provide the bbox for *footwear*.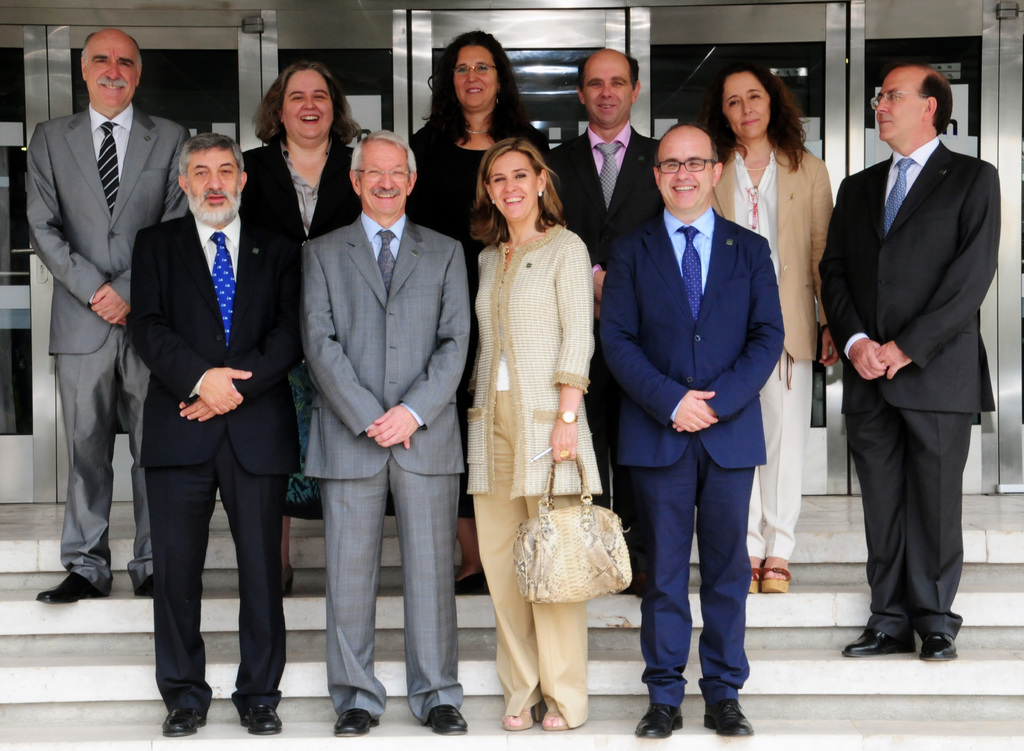
{"left": 752, "top": 535, "right": 789, "bottom": 594}.
